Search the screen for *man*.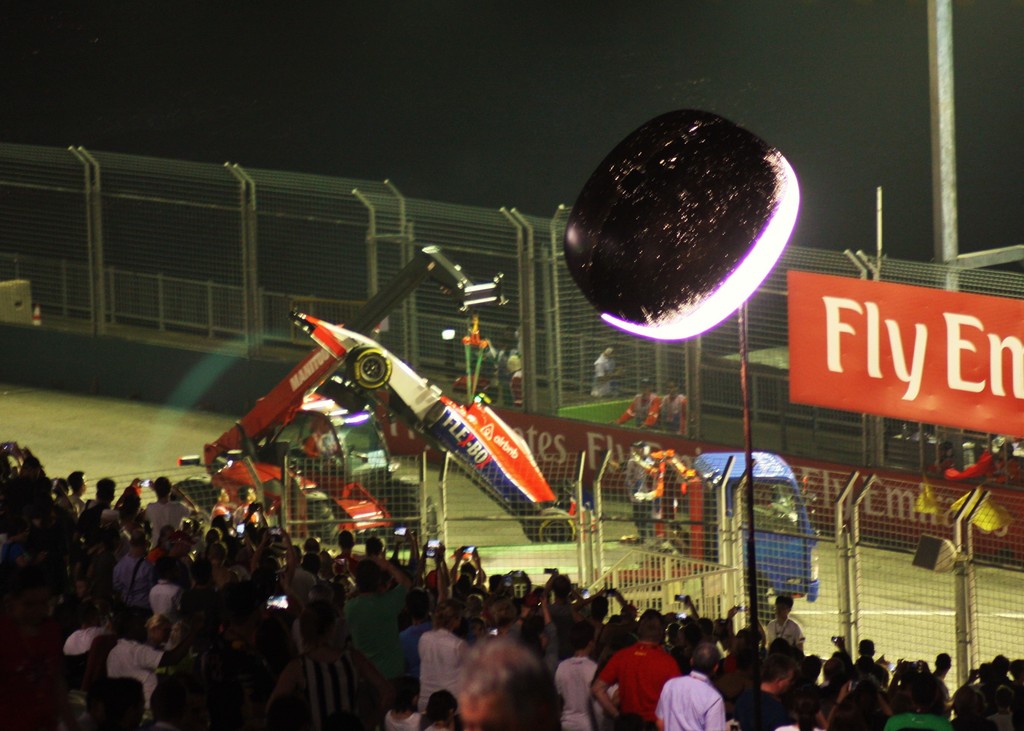
Found at select_region(82, 476, 122, 545).
